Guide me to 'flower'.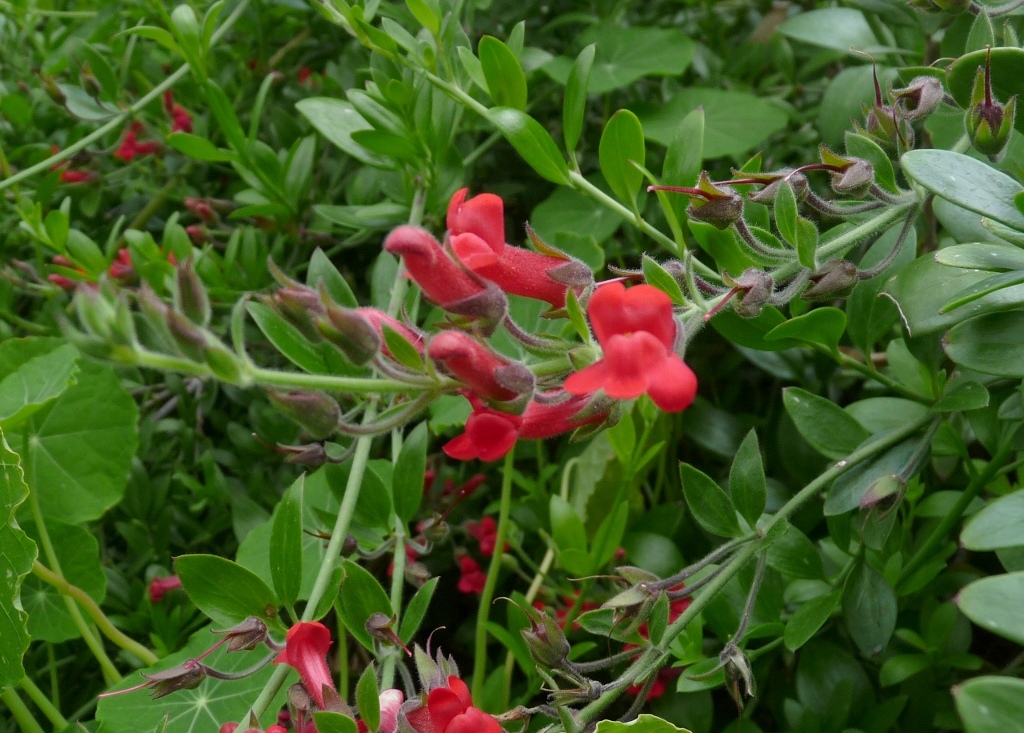
Guidance: bbox=[51, 143, 95, 177].
